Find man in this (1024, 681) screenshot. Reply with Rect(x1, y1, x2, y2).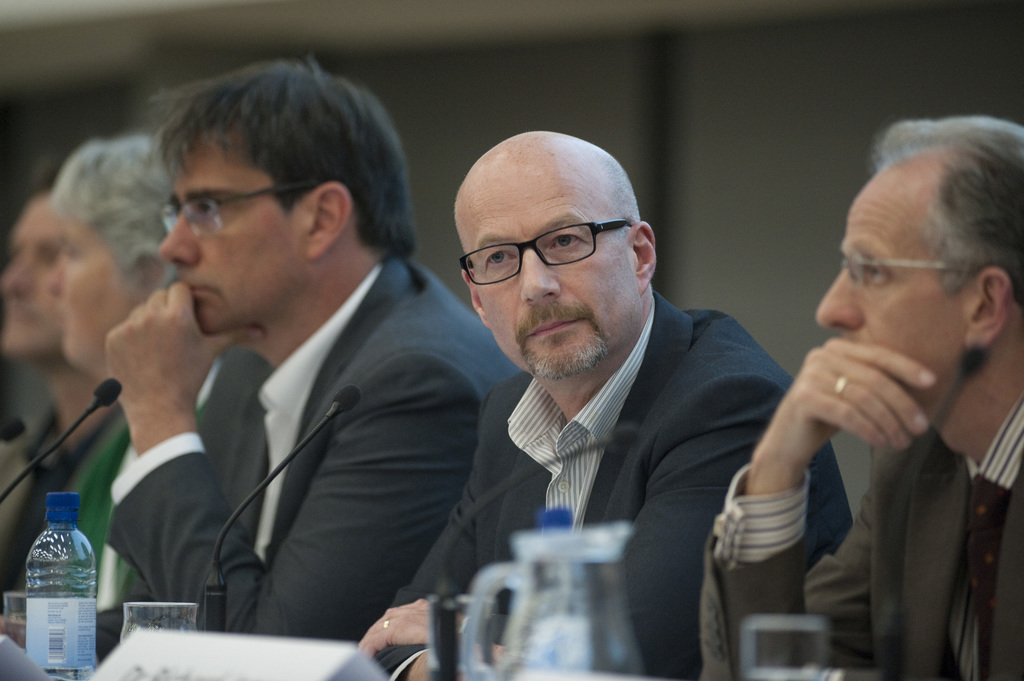
Rect(0, 159, 131, 637).
